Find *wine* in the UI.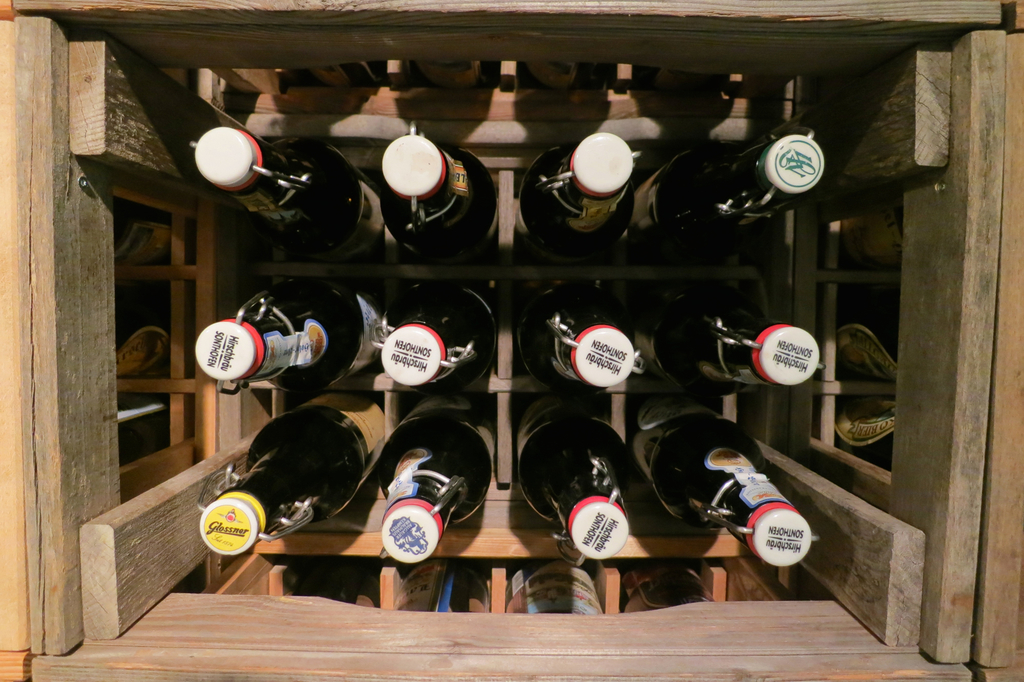
UI element at detection(835, 397, 896, 470).
